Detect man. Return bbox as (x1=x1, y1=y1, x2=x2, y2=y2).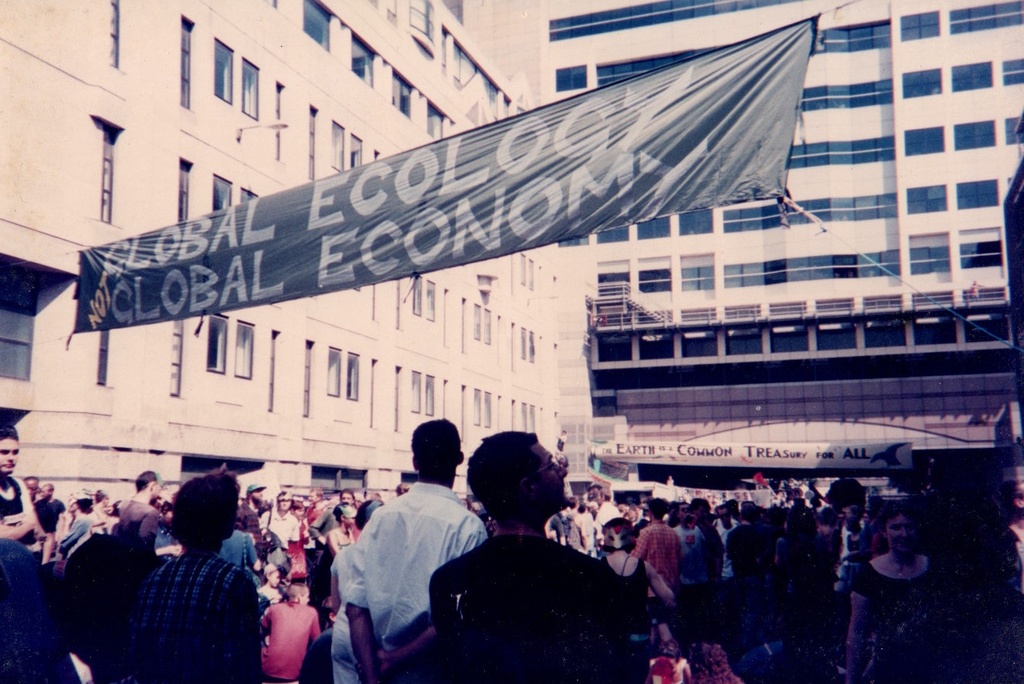
(x1=33, y1=483, x2=69, y2=537).
